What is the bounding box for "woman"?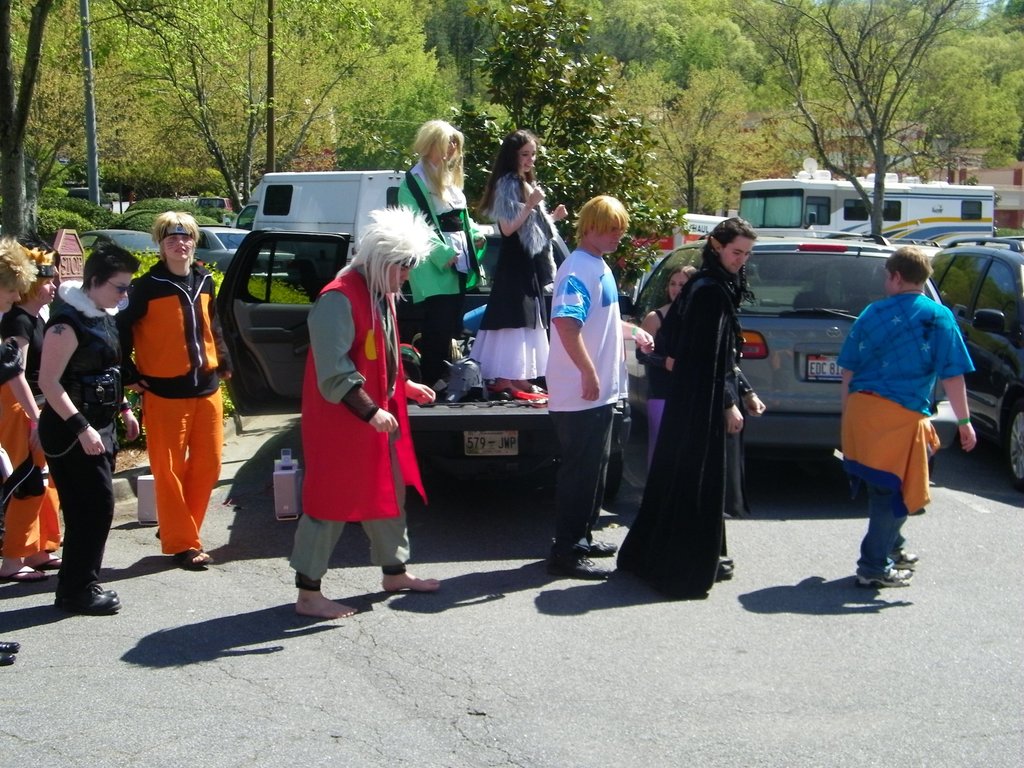
box=[624, 206, 757, 609].
